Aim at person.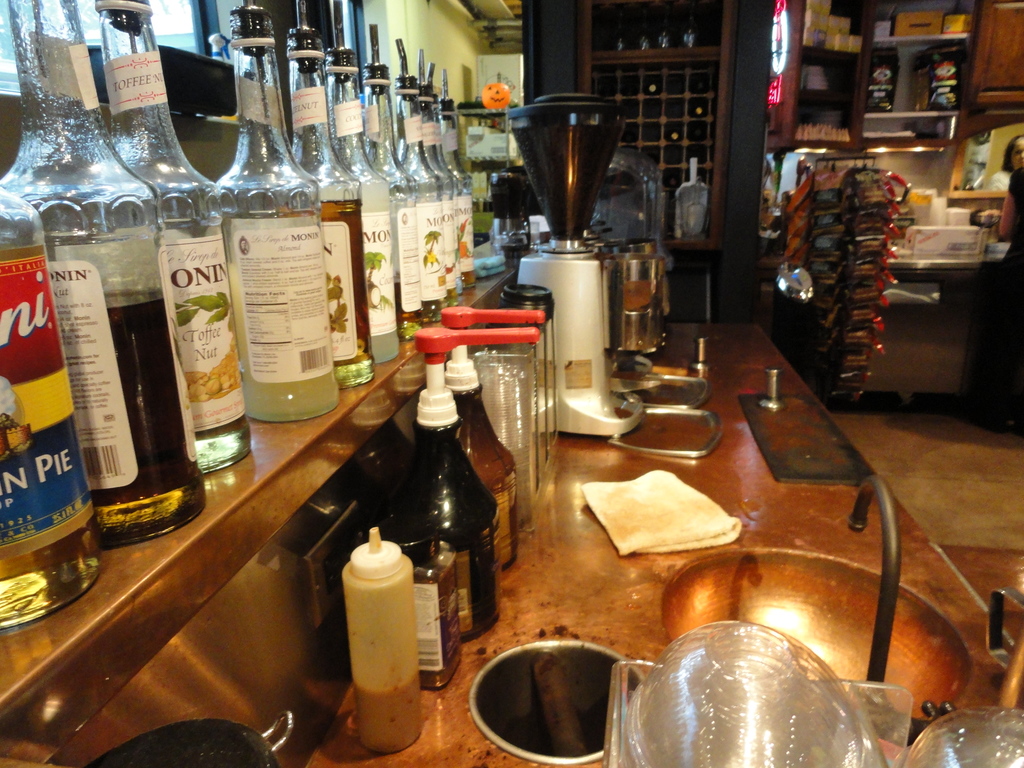
Aimed at x1=960, y1=158, x2=1023, y2=429.
